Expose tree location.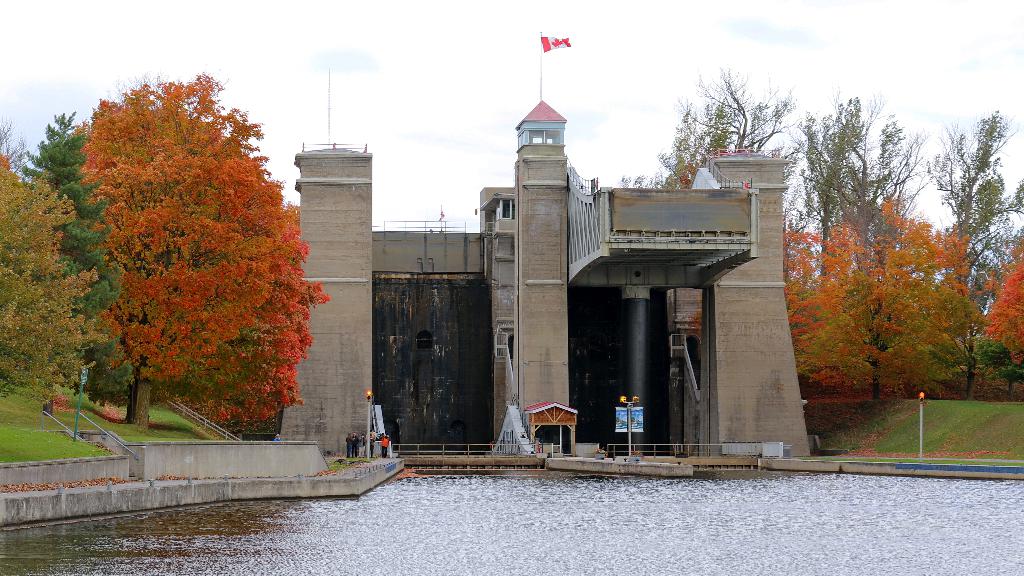
Exposed at box(0, 147, 98, 404).
